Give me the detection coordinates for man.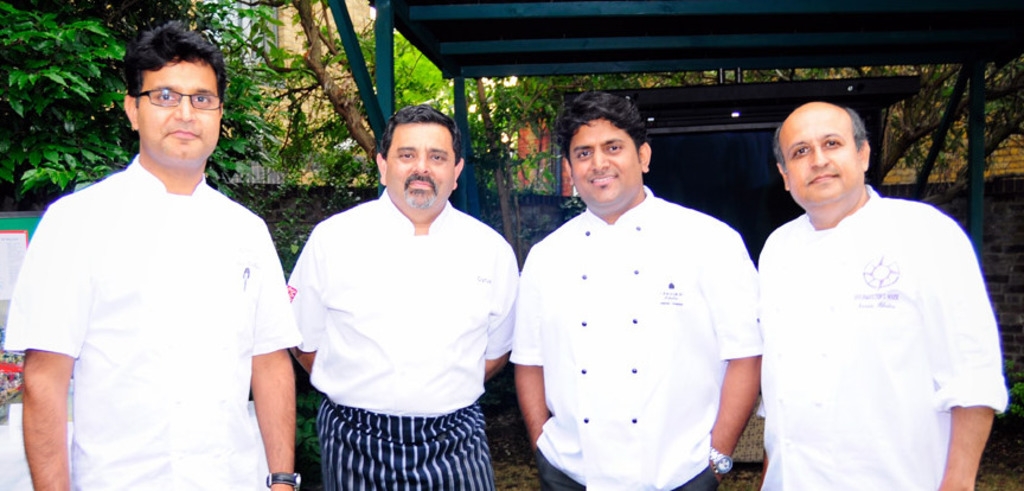
l=756, t=98, r=1010, b=490.
